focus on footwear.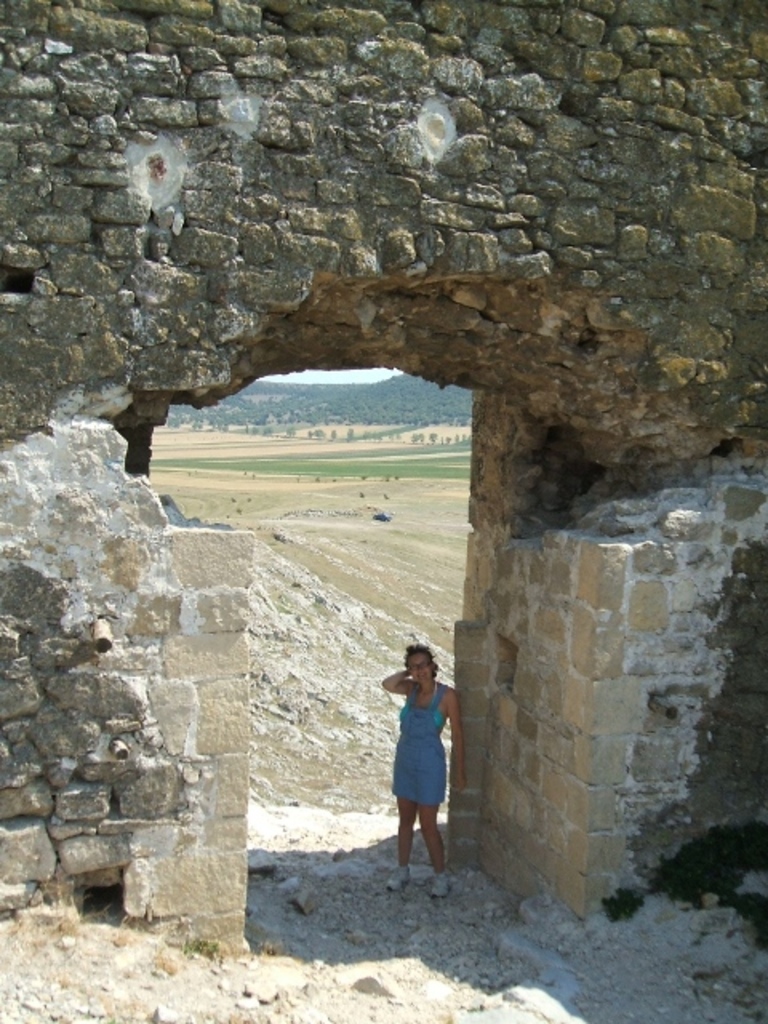
Focused at 386, 858, 406, 891.
